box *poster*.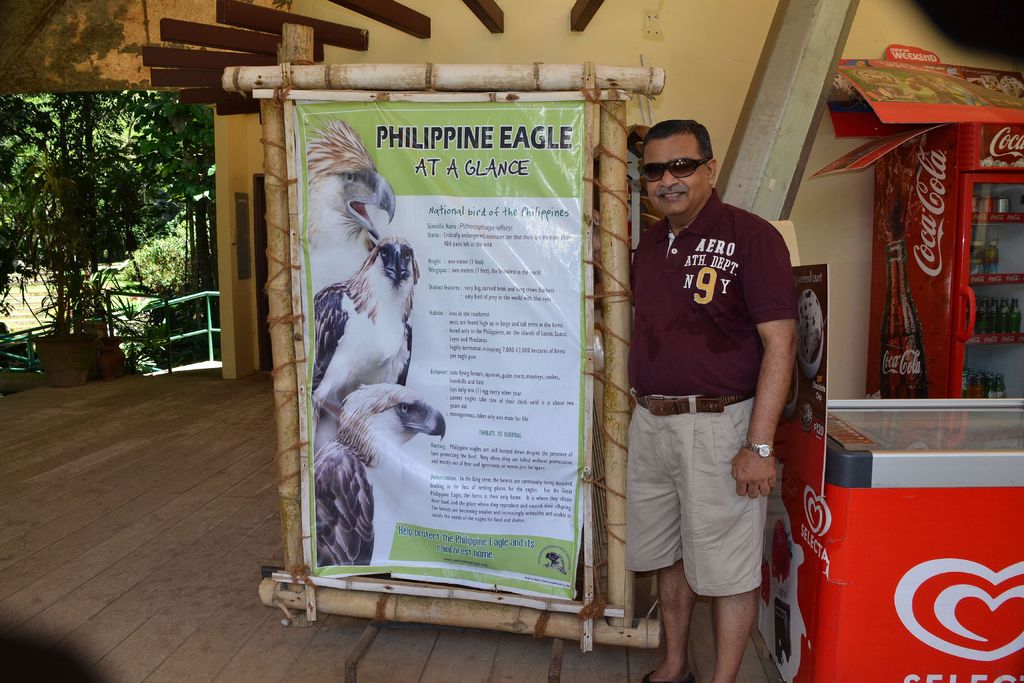
292, 101, 581, 597.
